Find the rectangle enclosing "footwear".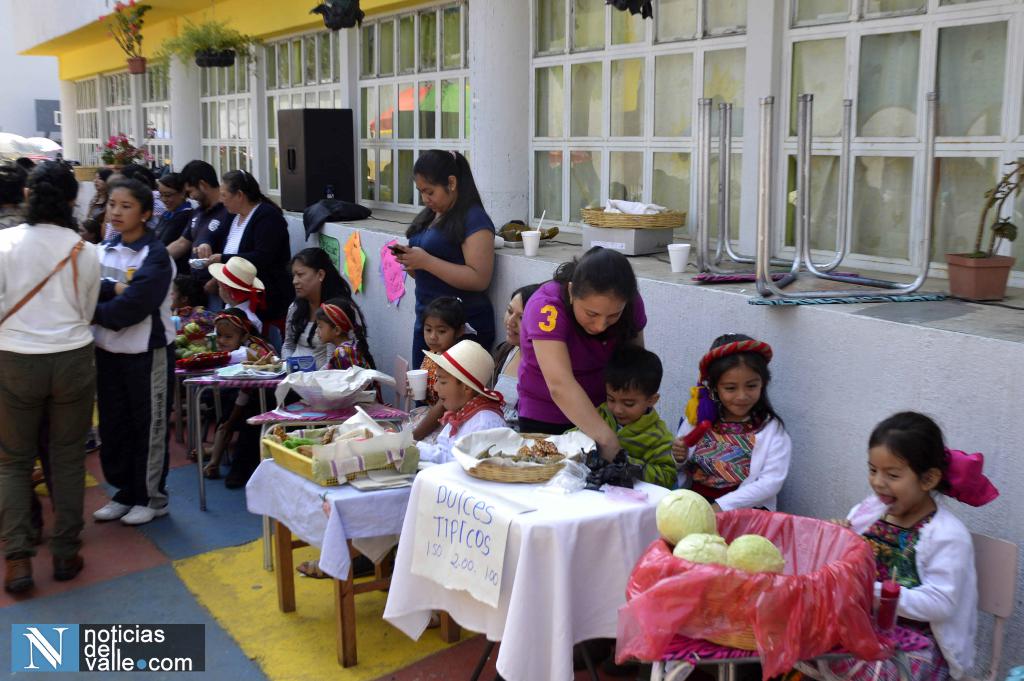
197:402:207:432.
